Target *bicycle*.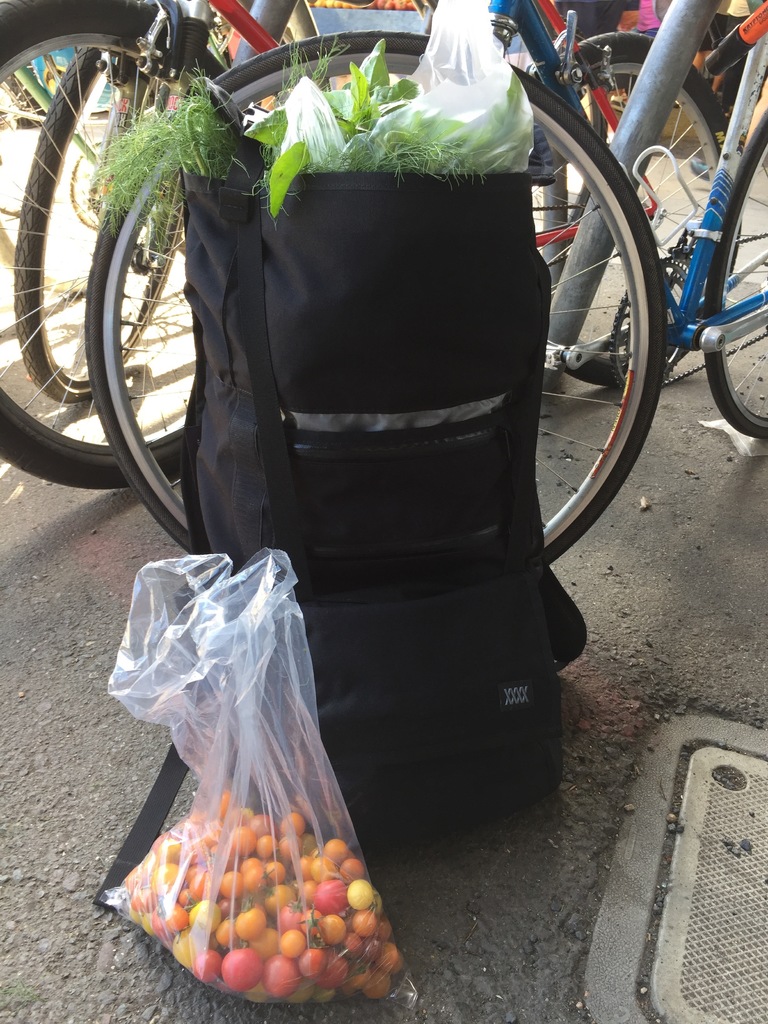
Target region: bbox=[11, 1, 612, 403].
